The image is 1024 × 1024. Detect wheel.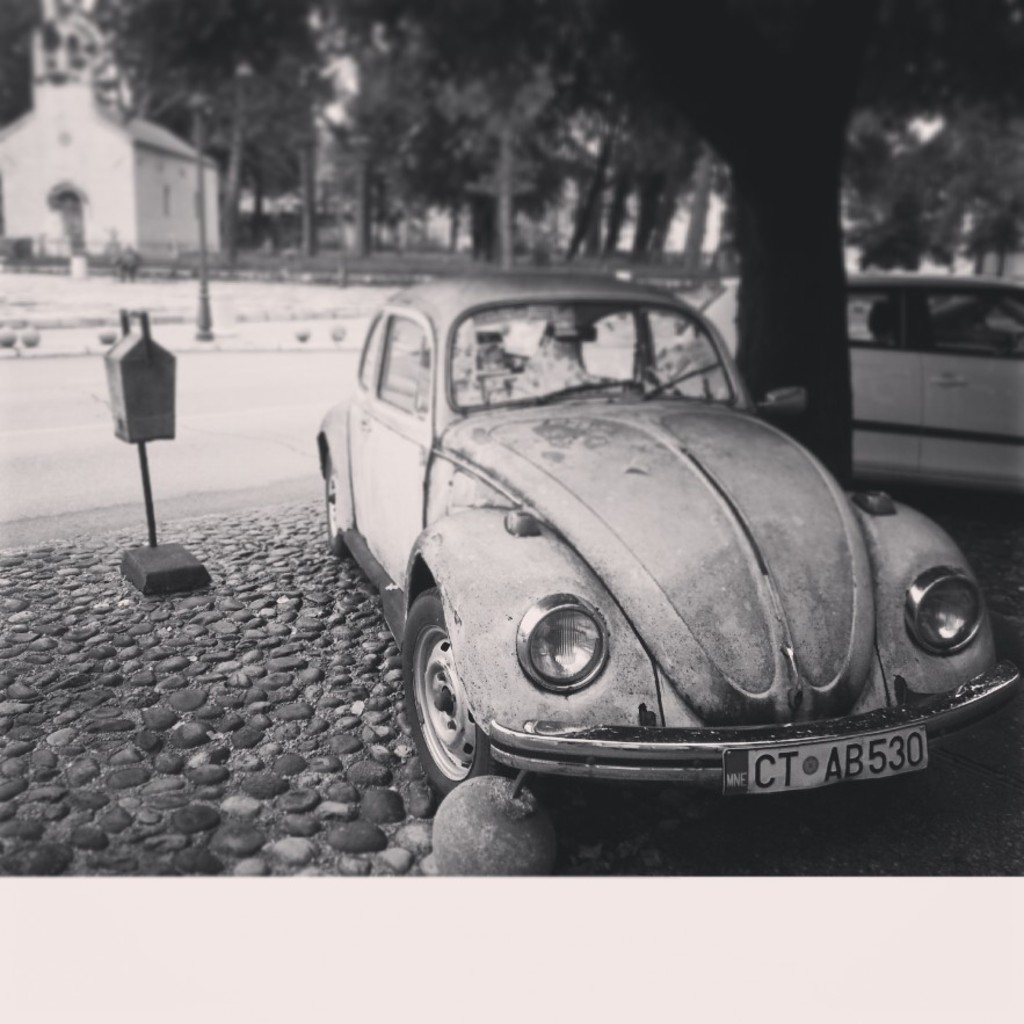
Detection: [328,458,350,560].
